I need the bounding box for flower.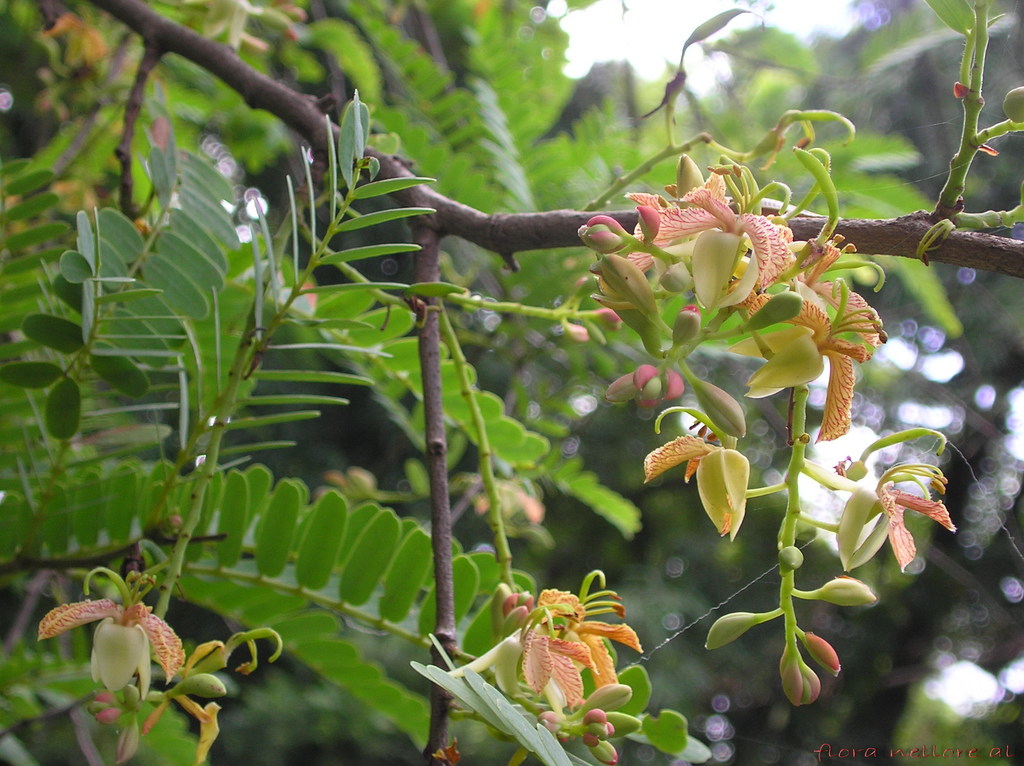
Here it is: x1=872, y1=464, x2=950, y2=564.
